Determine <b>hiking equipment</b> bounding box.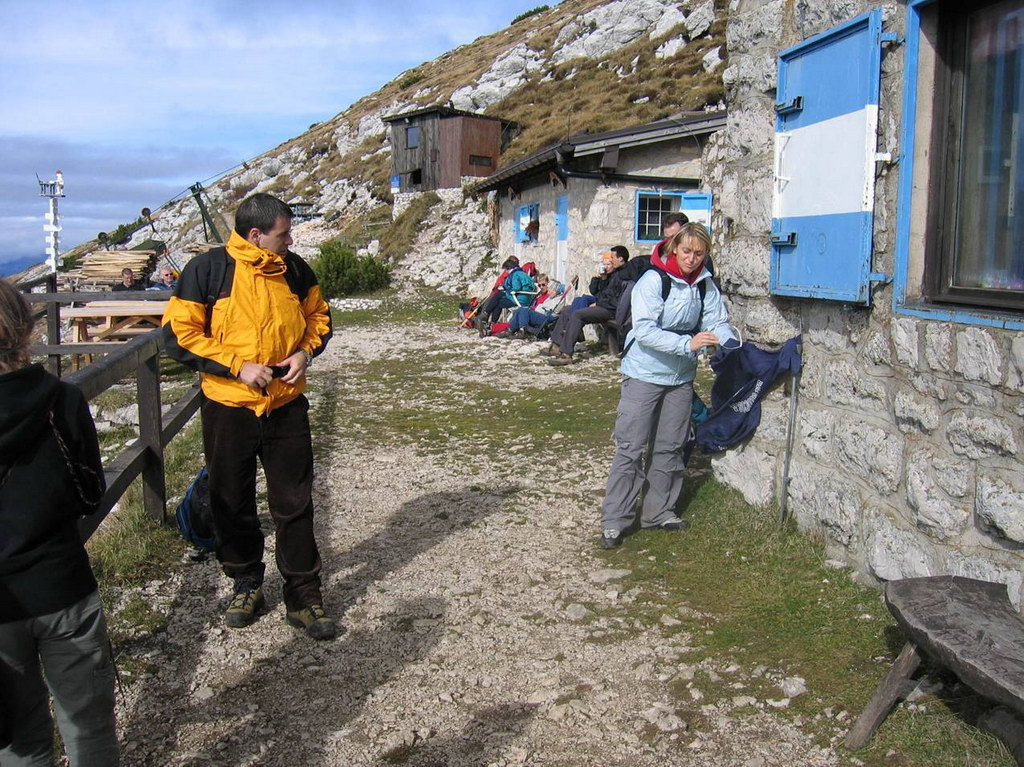
Determined: <region>453, 290, 492, 331</region>.
